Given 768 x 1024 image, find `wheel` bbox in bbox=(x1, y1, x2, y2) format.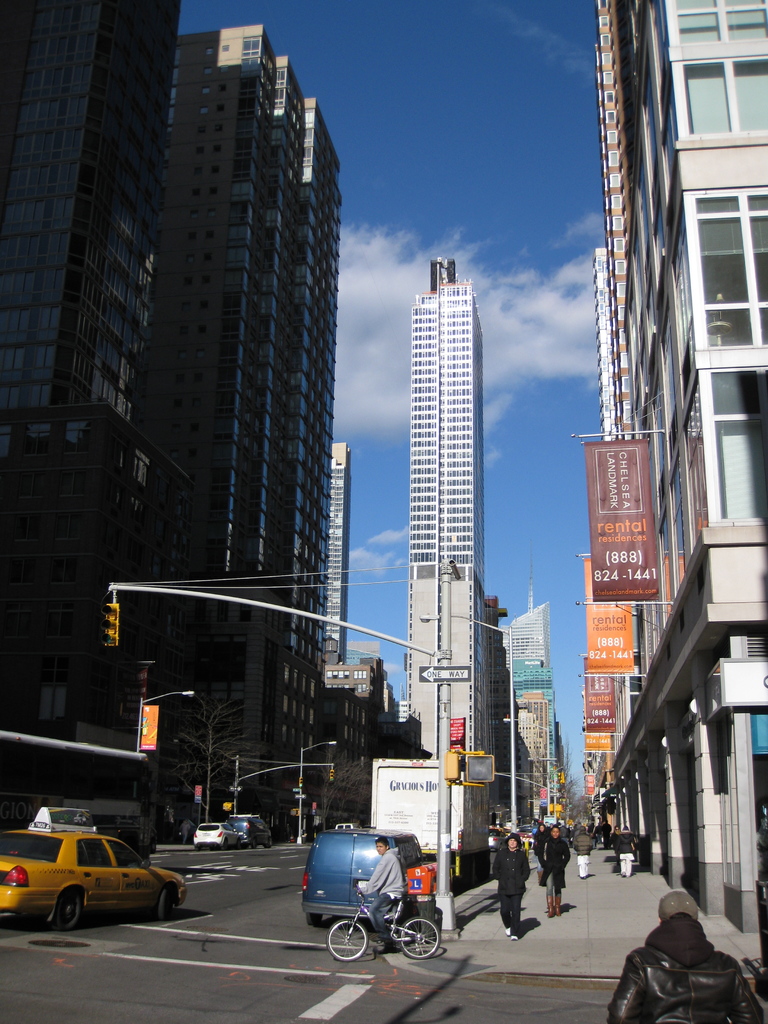
bbox=(262, 835, 273, 847).
